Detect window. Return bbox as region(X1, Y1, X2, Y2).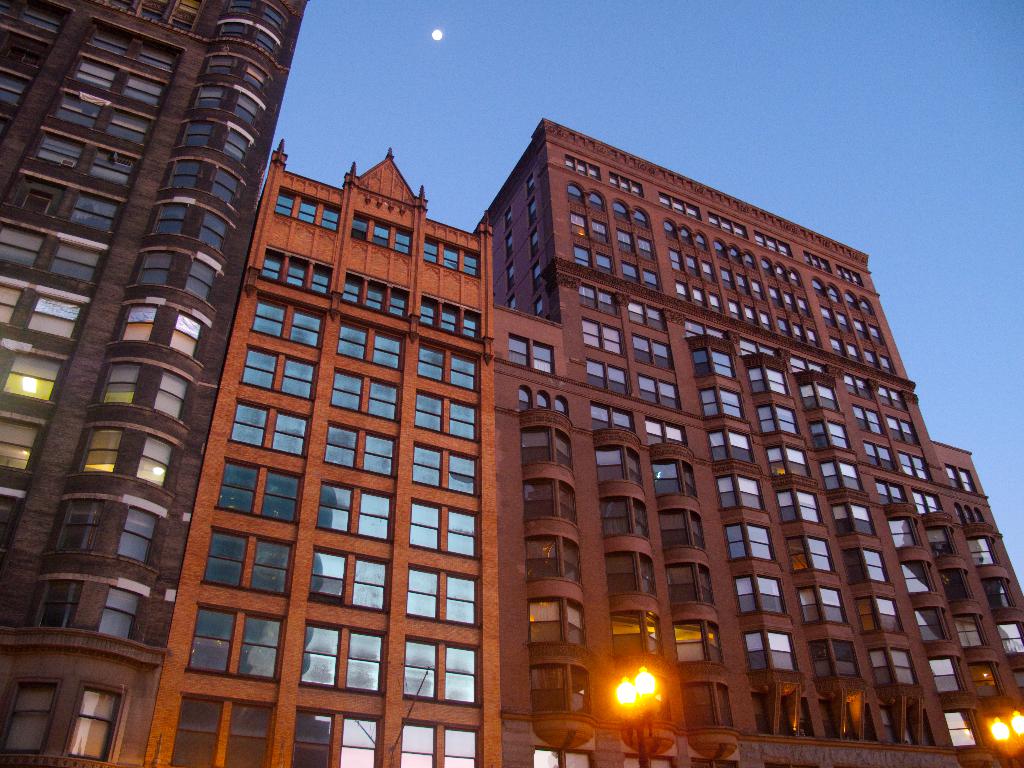
region(774, 487, 827, 524).
